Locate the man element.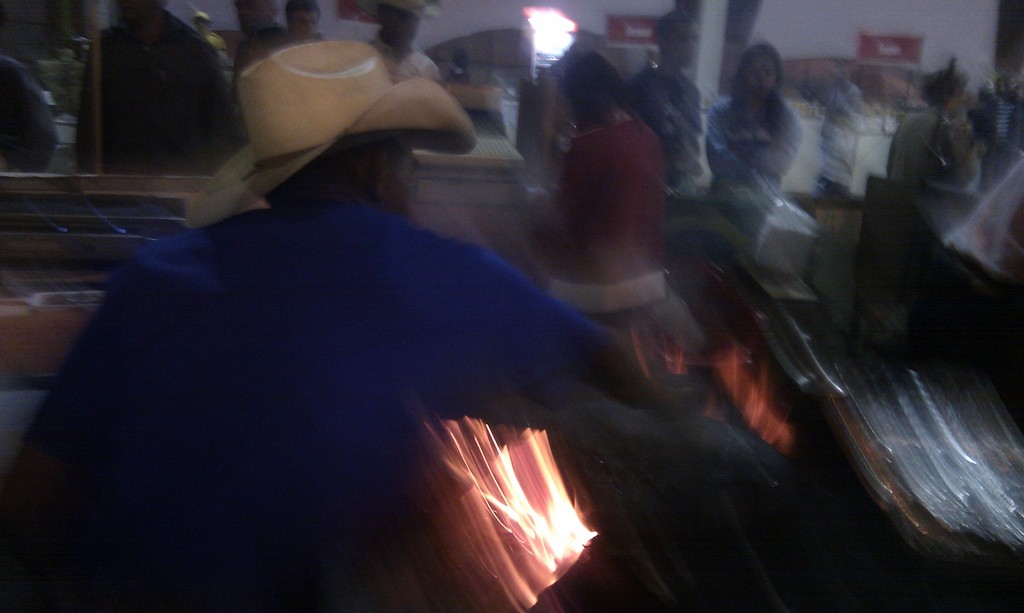
Element bbox: 621 8 701 187.
